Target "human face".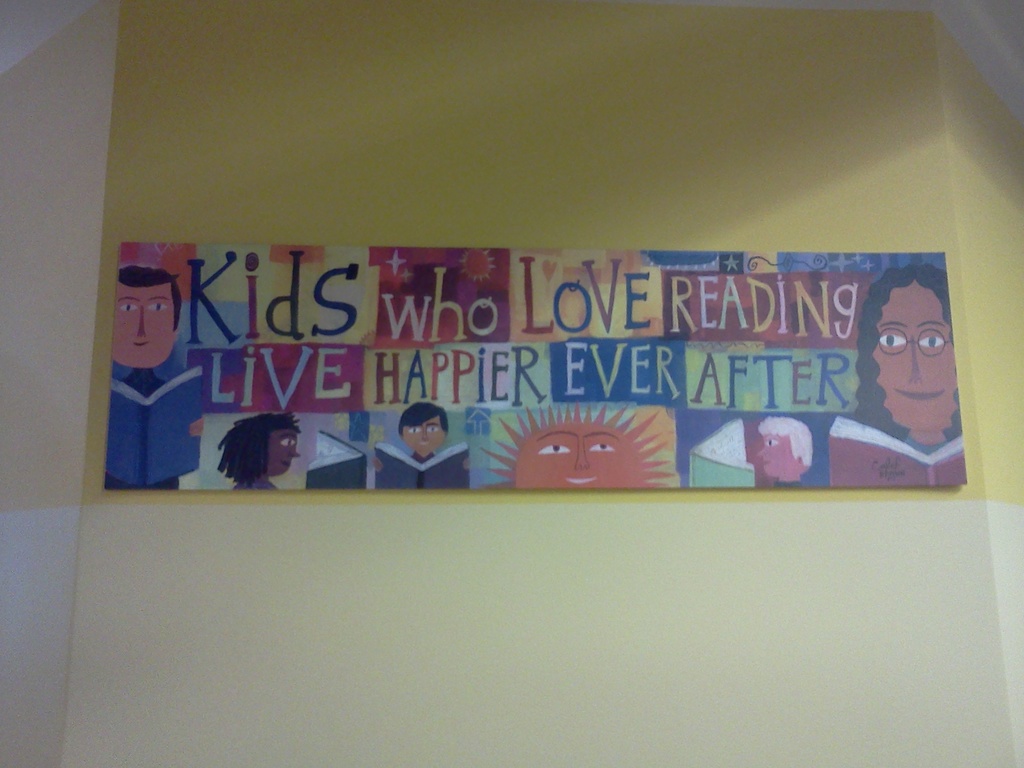
Target region: <bbox>263, 429, 303, 474</bbox>.
